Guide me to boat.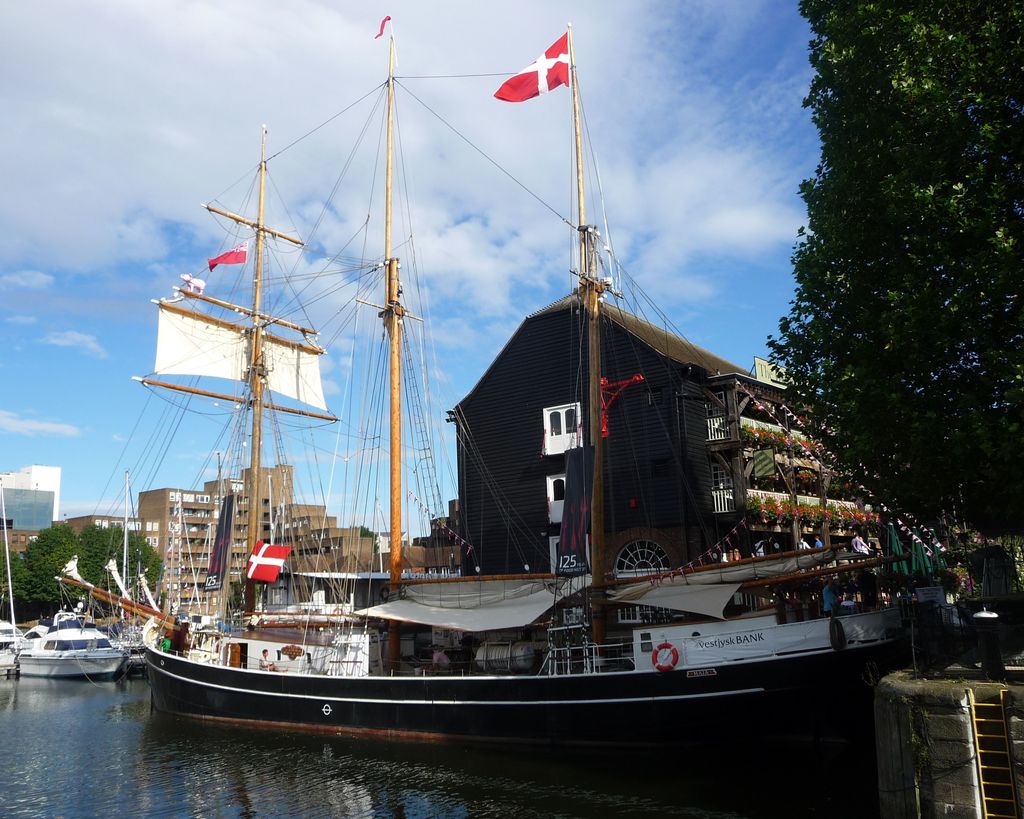
Guidance: crop(62, 0, 954, 791).
